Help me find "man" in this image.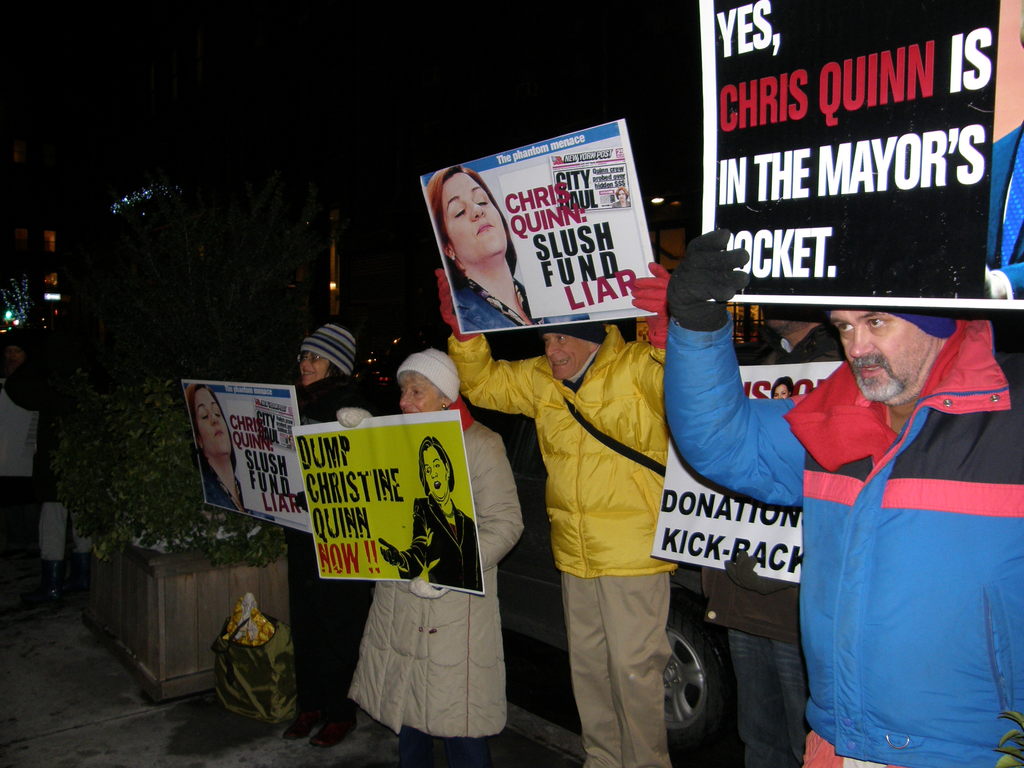
Found it: 661,230,1023,767.
